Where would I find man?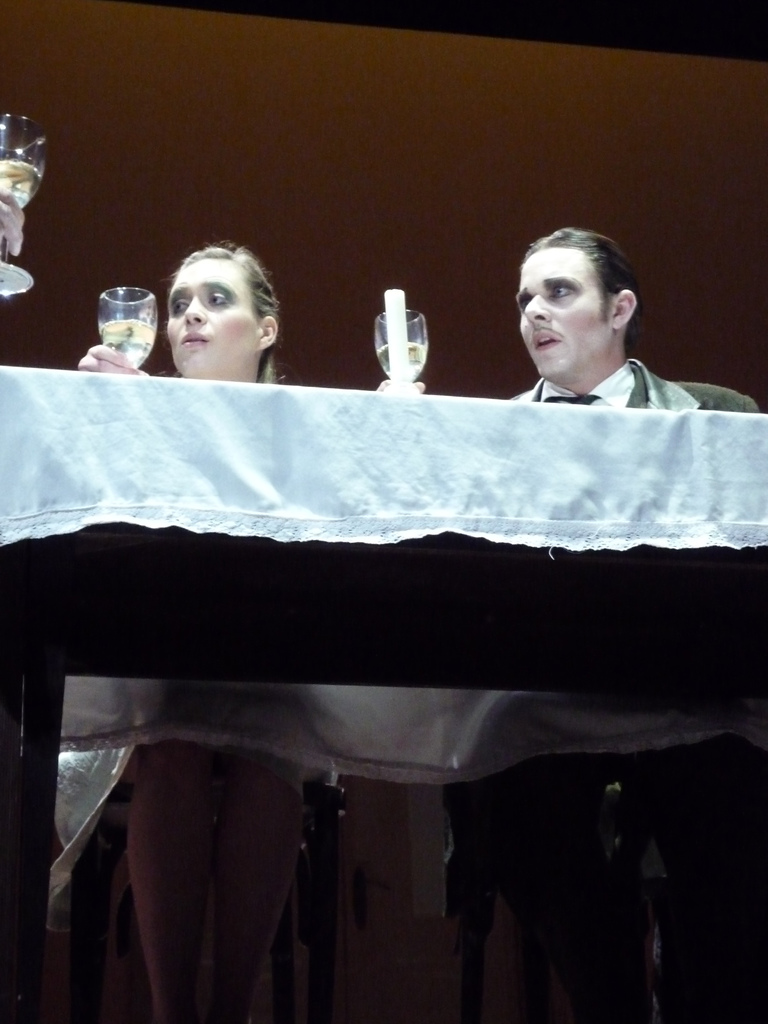
At (left=396, top=216, right=701, bottom=442).
